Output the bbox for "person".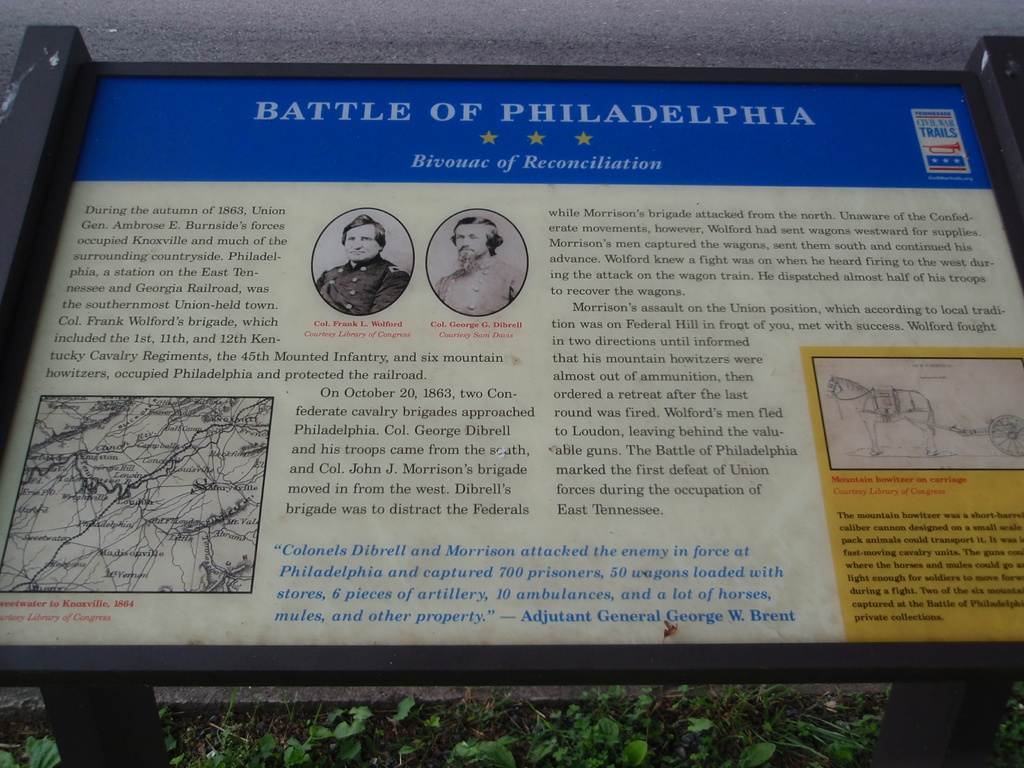
box=[314, 216, 412, 314].
